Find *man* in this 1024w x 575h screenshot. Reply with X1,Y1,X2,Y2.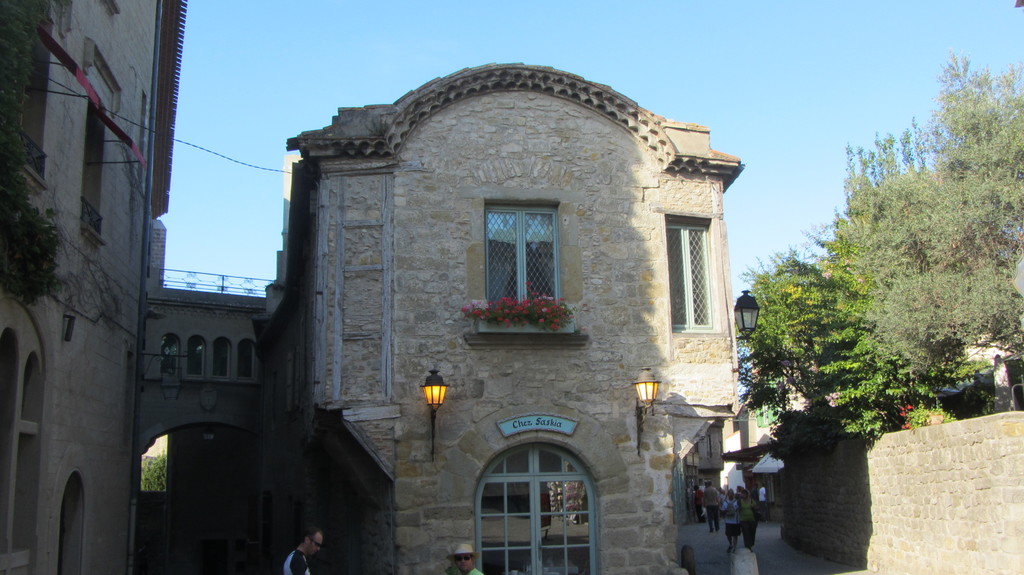
701,480,720,540.
